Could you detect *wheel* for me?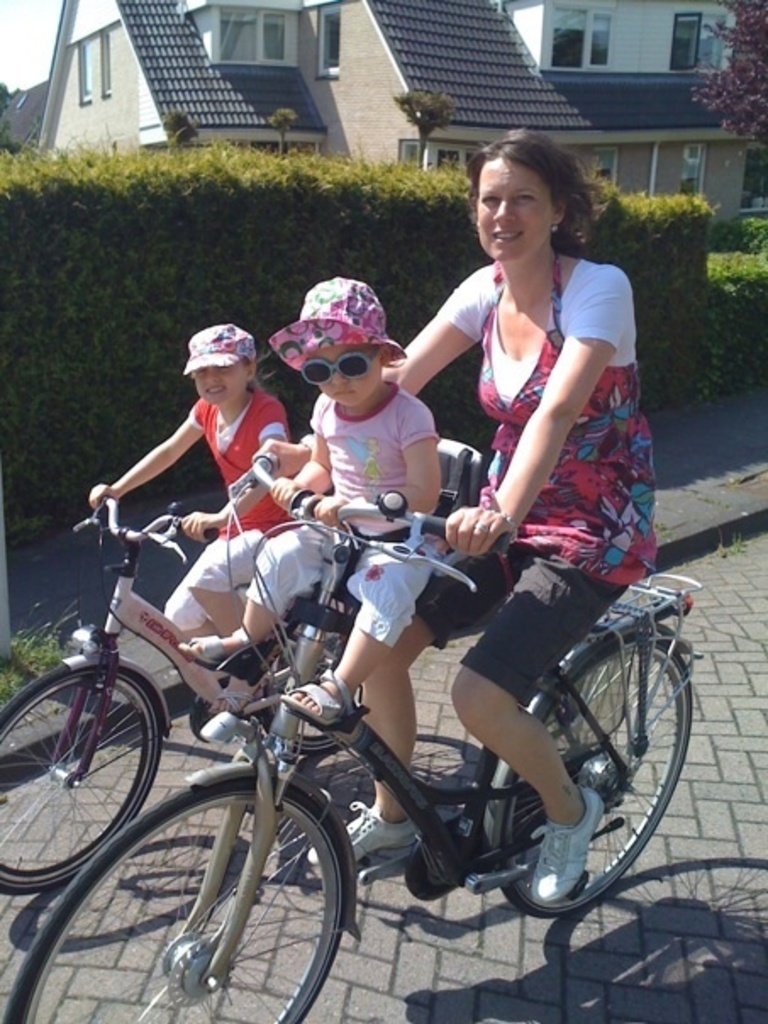
Detection result: <bbox>0, 785, 353, 1022</bbox>.
